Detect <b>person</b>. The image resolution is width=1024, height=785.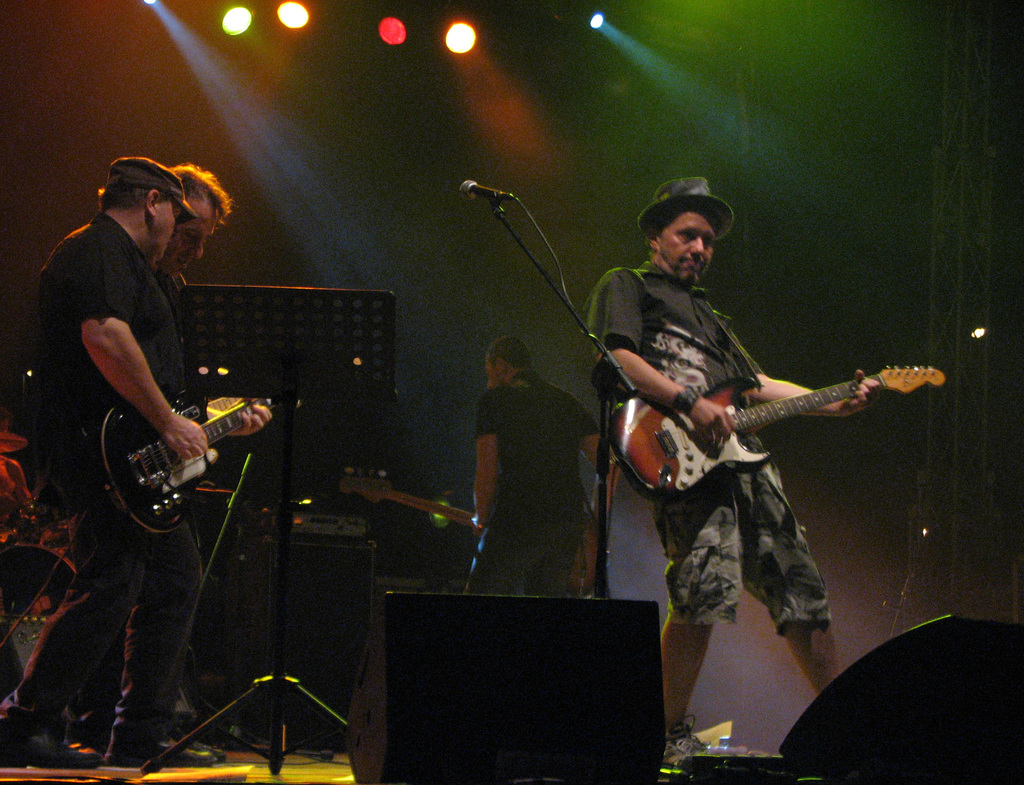
select_region(584, 177, 882, 766).
